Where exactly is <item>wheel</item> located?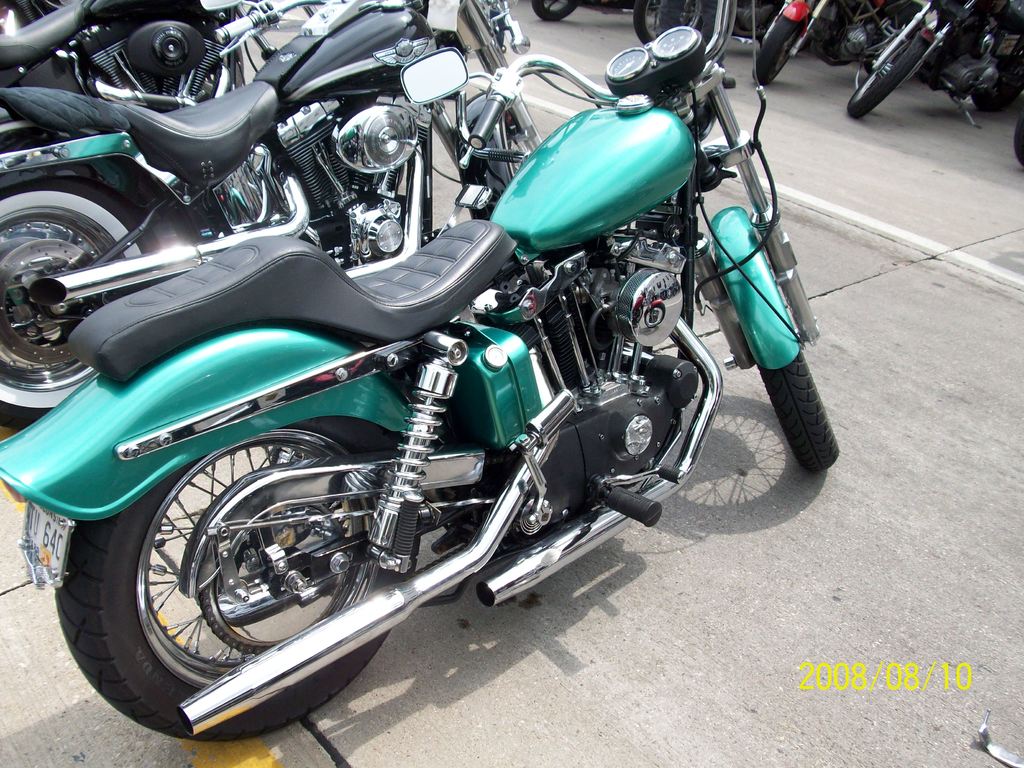
Its bounding box is [639, 0, 703, 46].
